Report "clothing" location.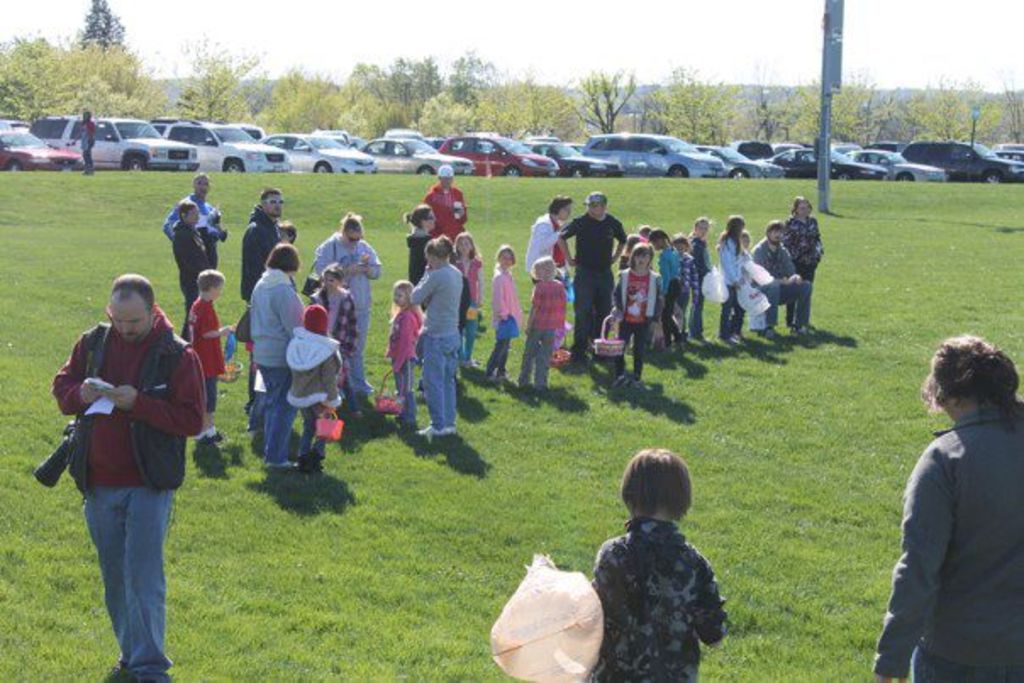
Report: locate(236, 208, 285, 307).
